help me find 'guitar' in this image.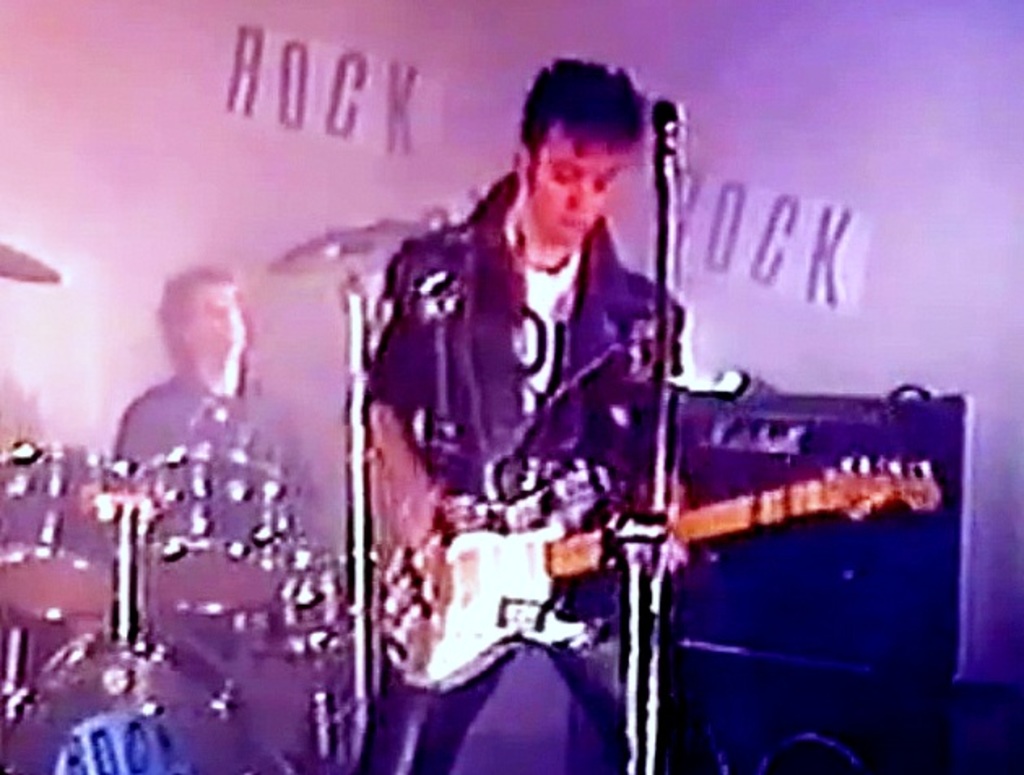
Found it: region(382, 448, 944, 697).
